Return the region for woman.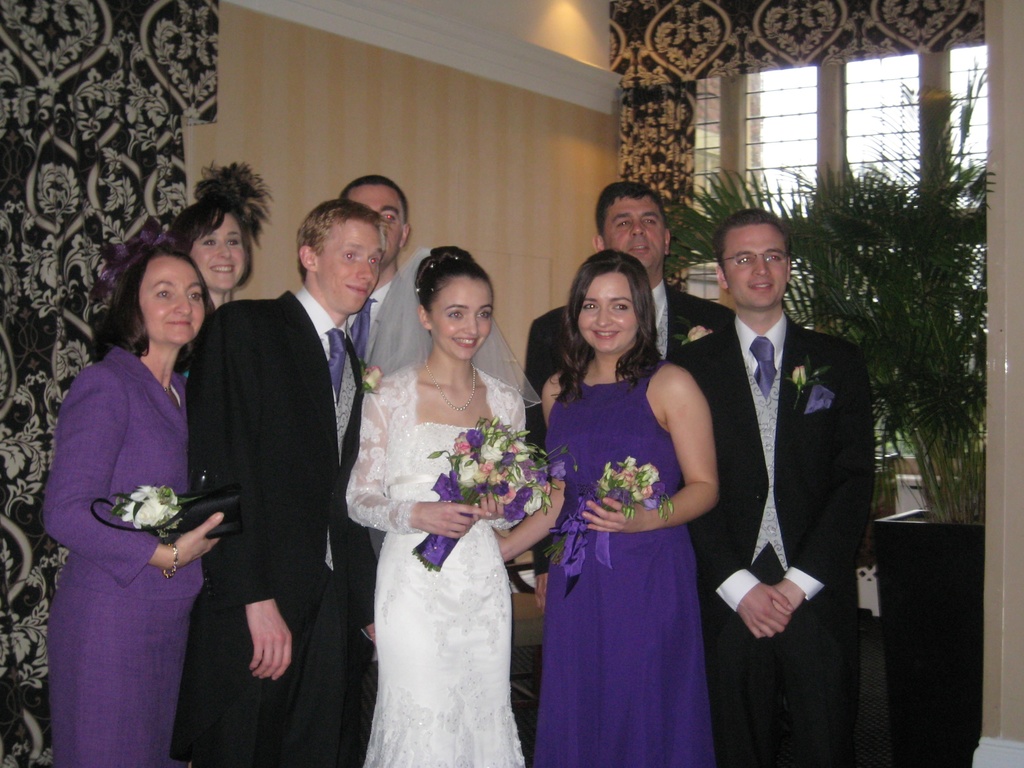
bbox(500, 244, 717, 767).
